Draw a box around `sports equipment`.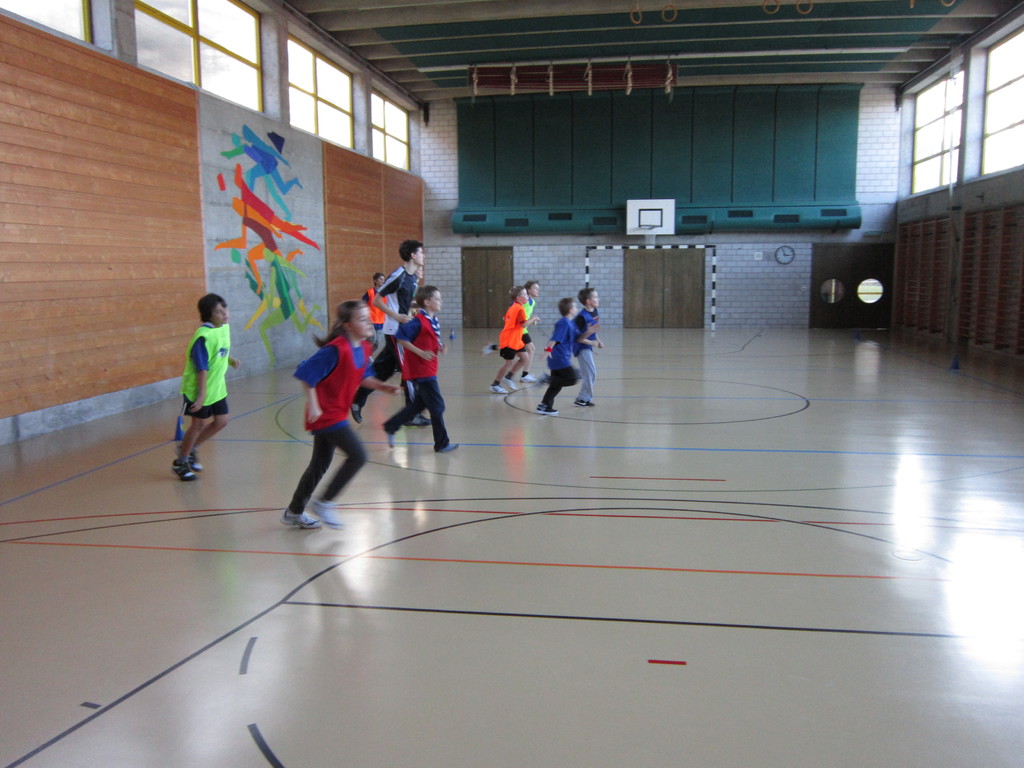
{"x1": 312, "y1": 500, "x2": 344, "y2": 530}.
